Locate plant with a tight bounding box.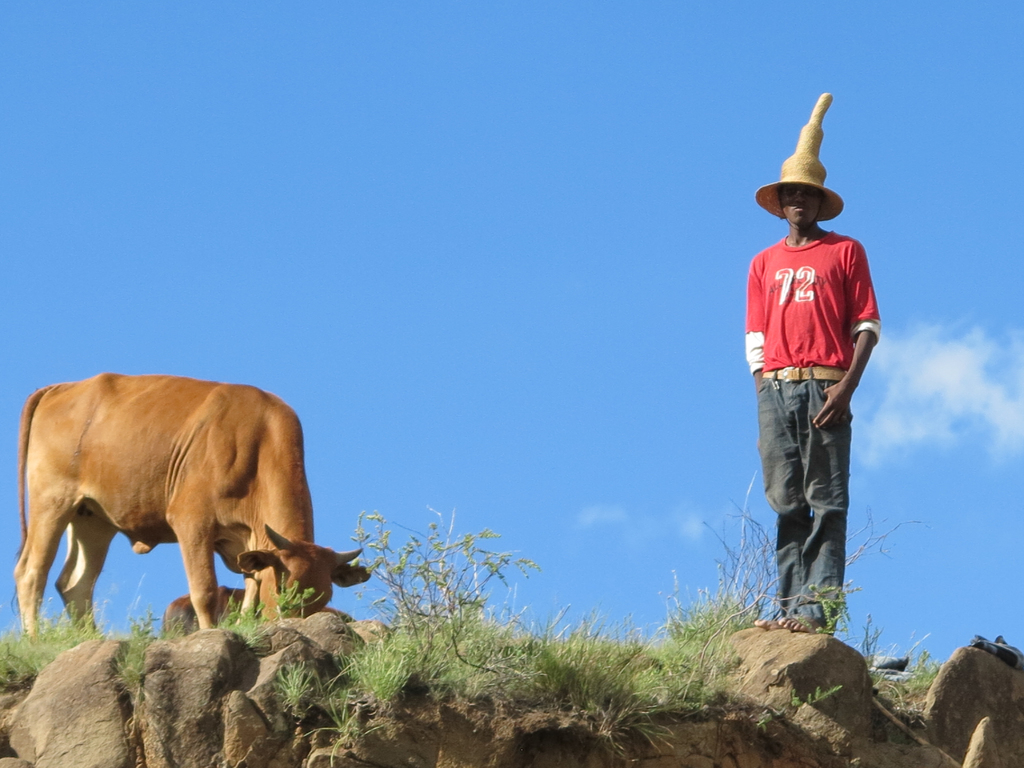
select_region(342, 626, 428, 721).
